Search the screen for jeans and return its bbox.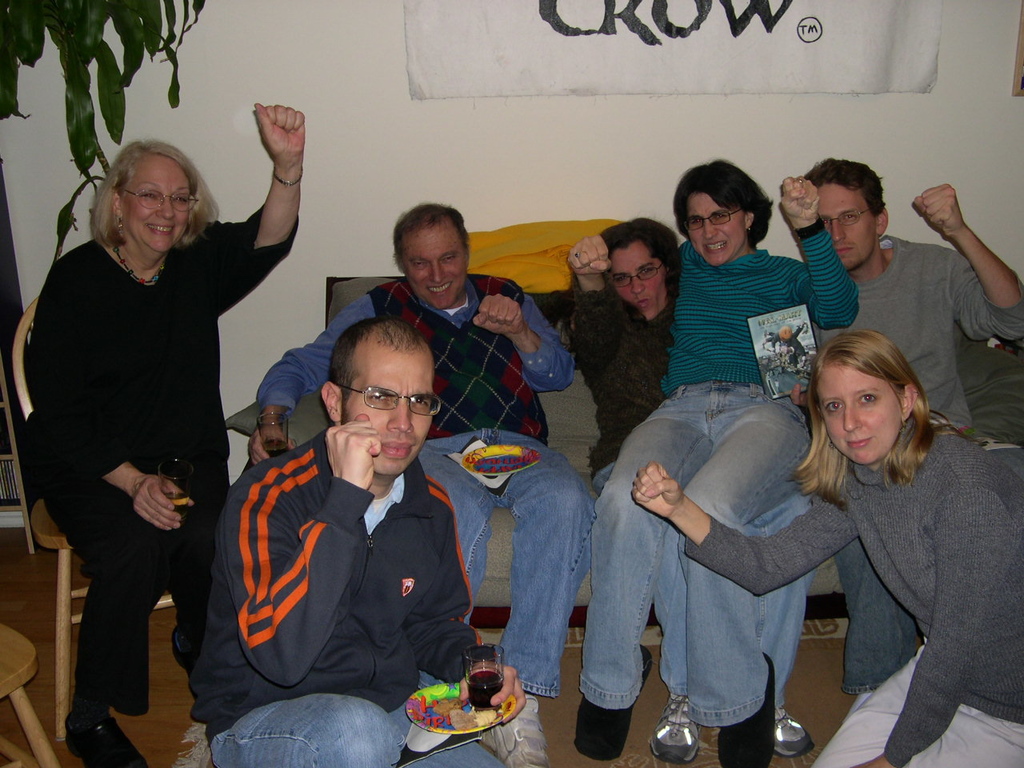
Found: rect(214, 693, 507, 767).
